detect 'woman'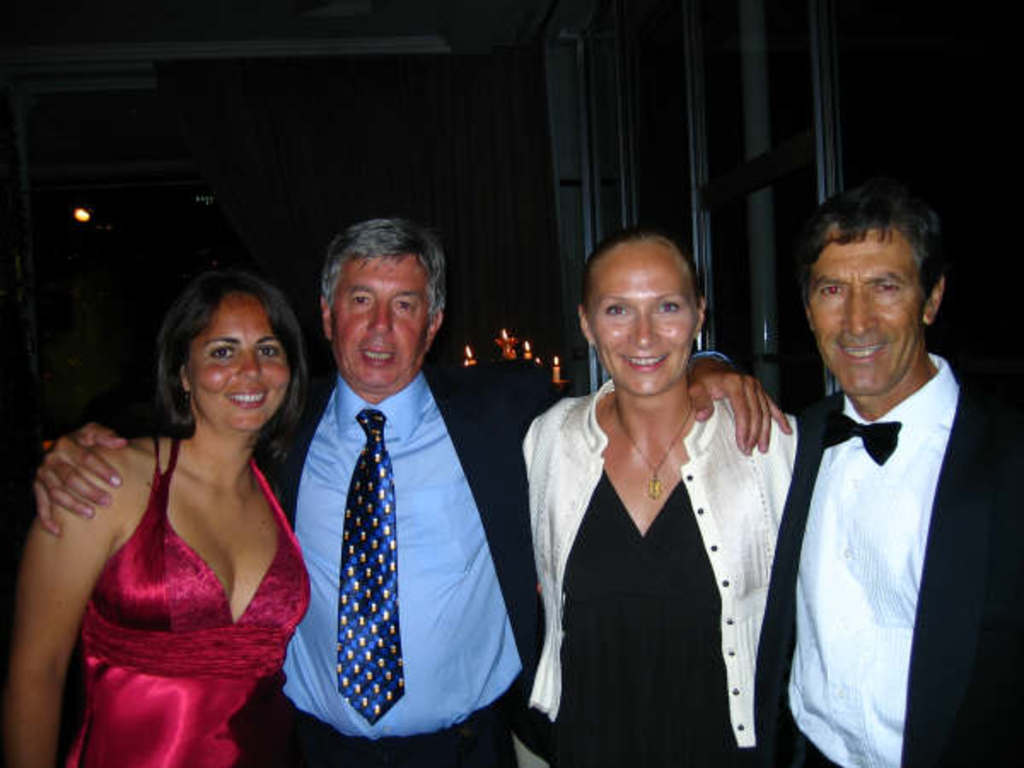
crop(0, 263, 324, 766)
